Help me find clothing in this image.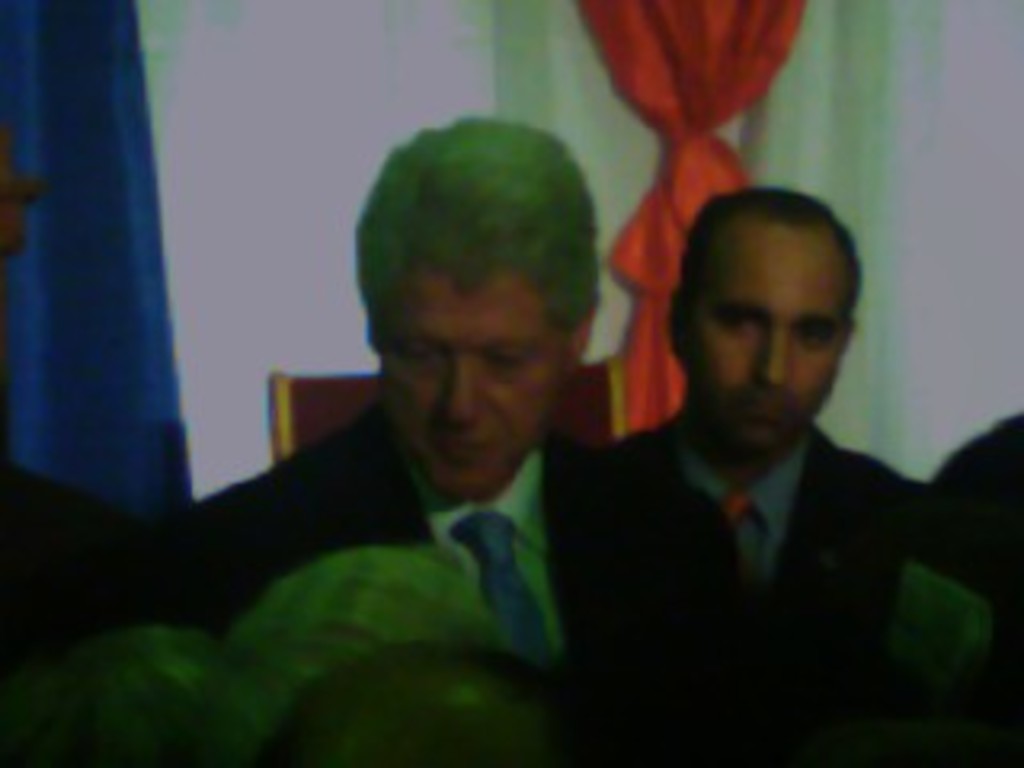
Found it: locate(170, 400, 714, 685).
